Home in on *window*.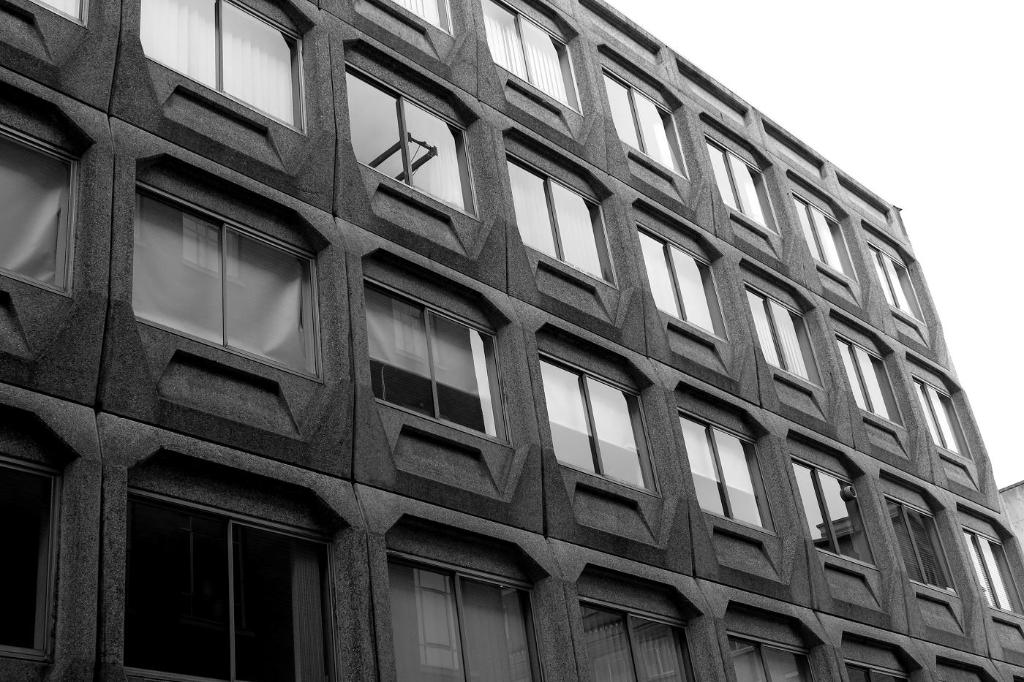
Homed in at bbox(0, 462, 59, 659).
